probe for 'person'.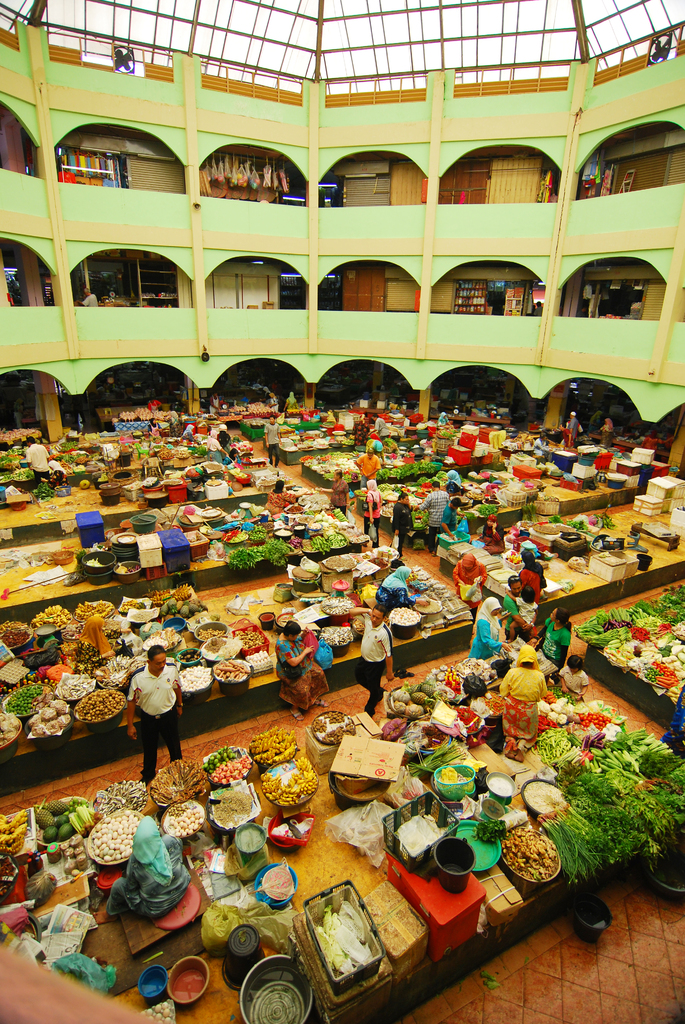
Probe result: BBox(122, 650, 175, 774).
